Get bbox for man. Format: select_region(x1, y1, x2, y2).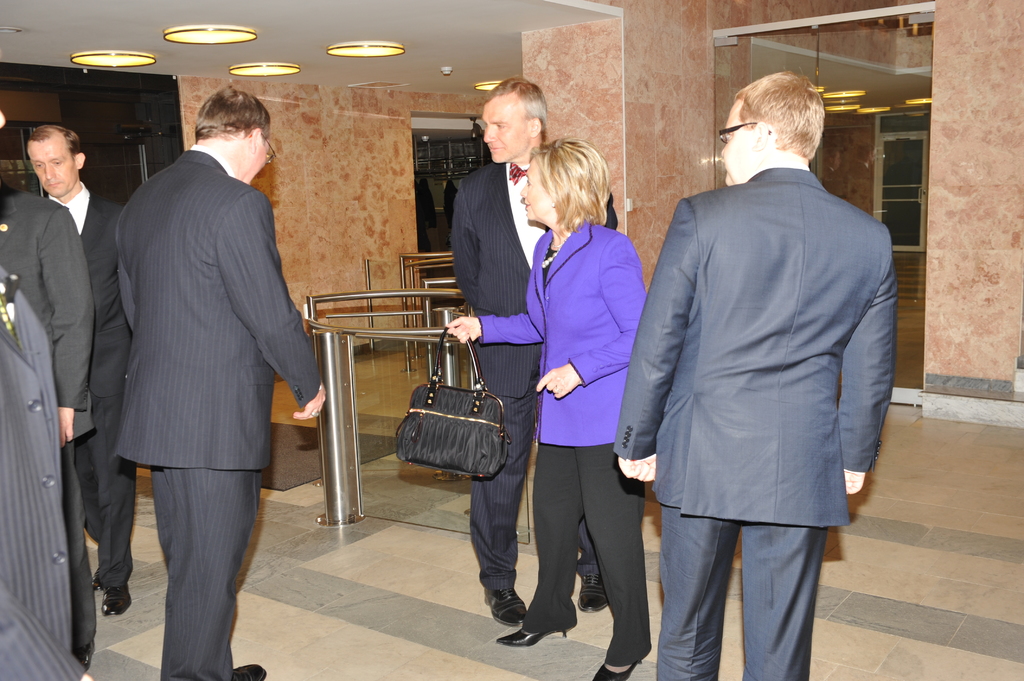
select_region(0, 191, 92, 667).
